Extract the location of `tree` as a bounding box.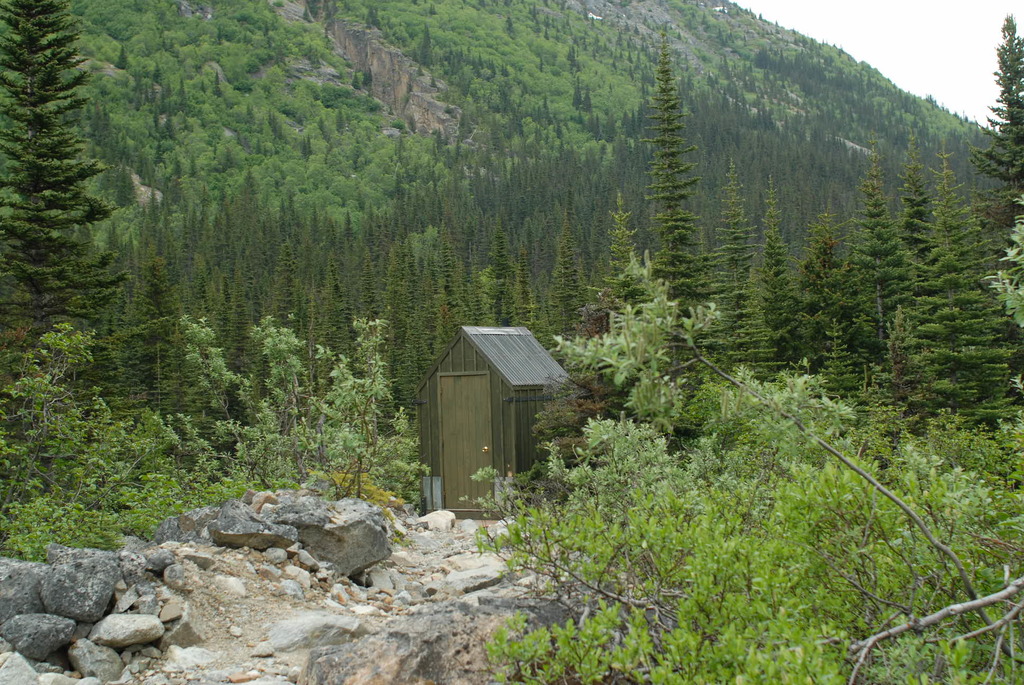
[764, 182, 792, 370].
